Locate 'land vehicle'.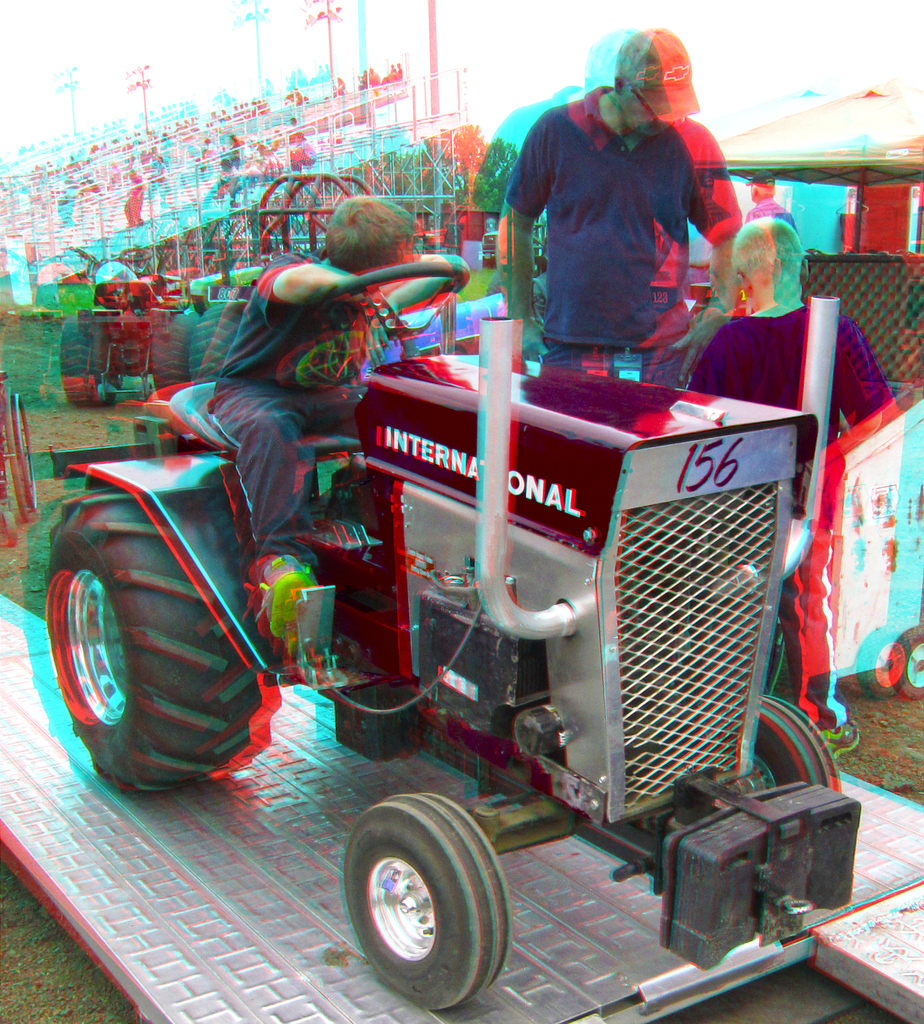
Bounding box: (left=61, top=266, right=202, bottom=409).
